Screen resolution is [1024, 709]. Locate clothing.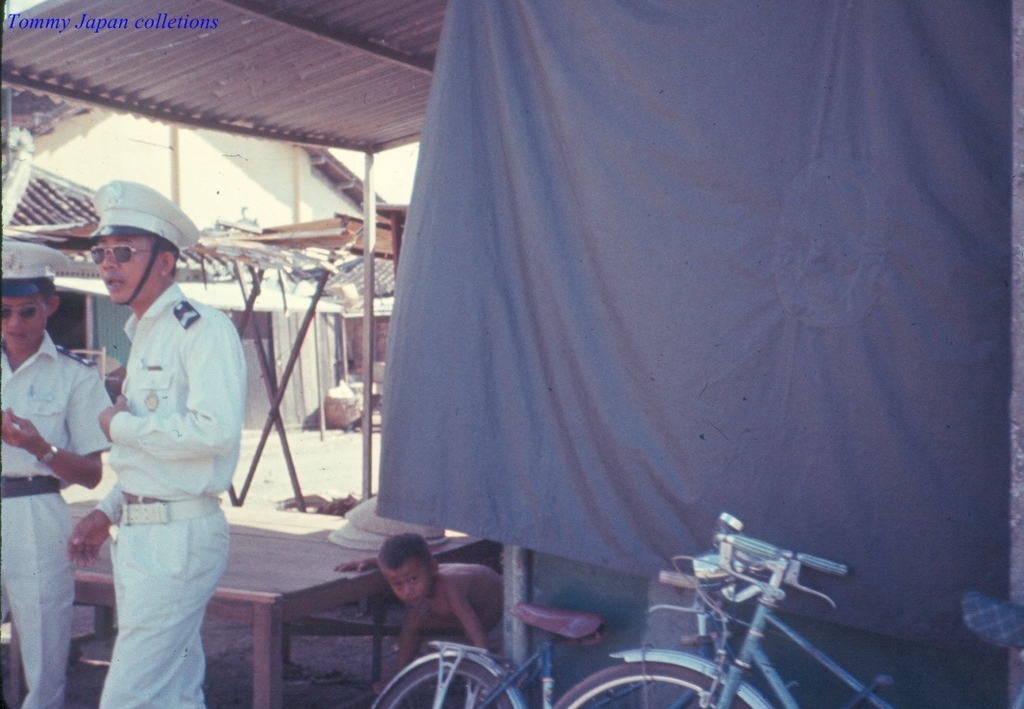
box=[88, 263, 255, 708].
